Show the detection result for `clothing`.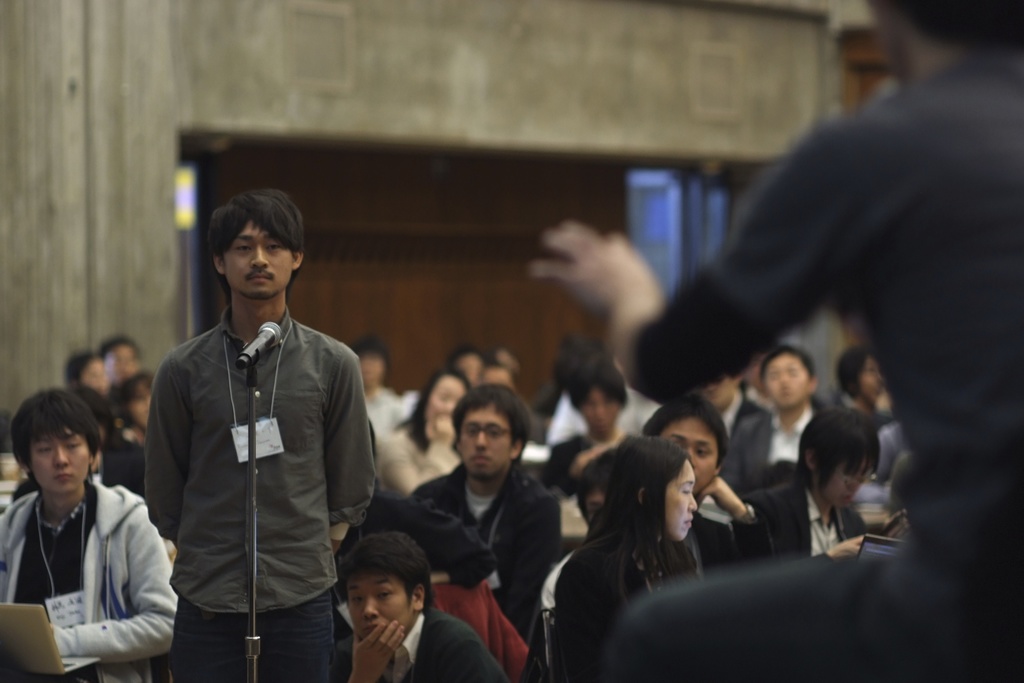
Rect(720, 383, 758, 447).
